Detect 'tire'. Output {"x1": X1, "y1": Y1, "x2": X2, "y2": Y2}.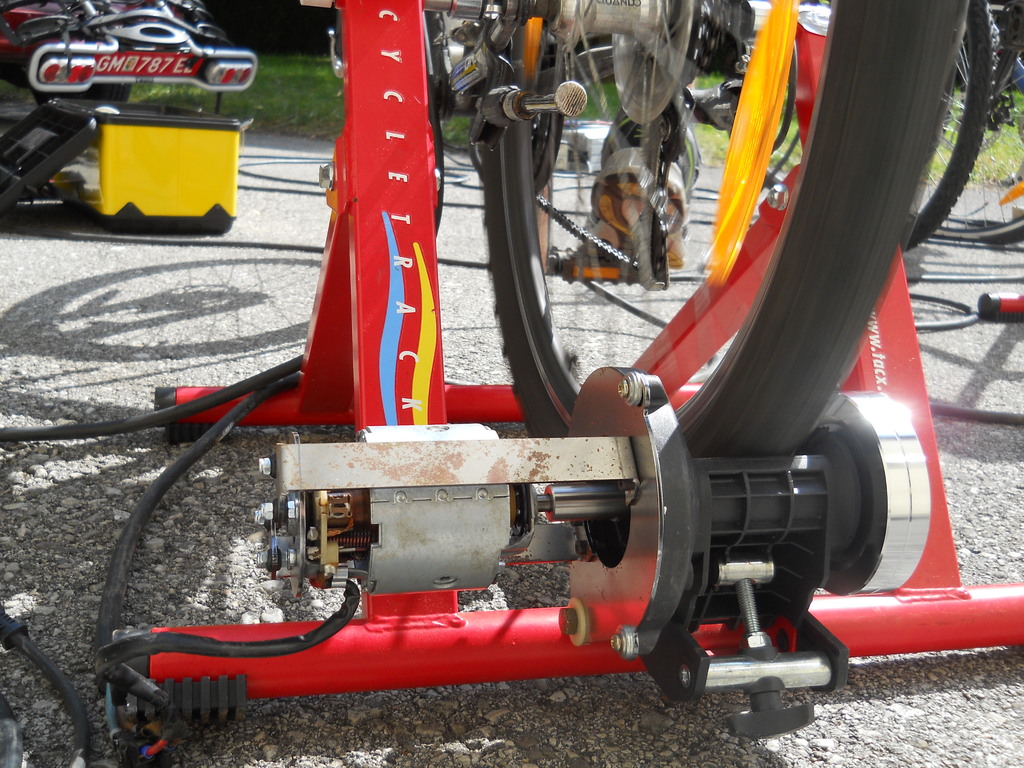
{"x1": 484, "y1": 0, "x2": 971, "y2": 455}.
